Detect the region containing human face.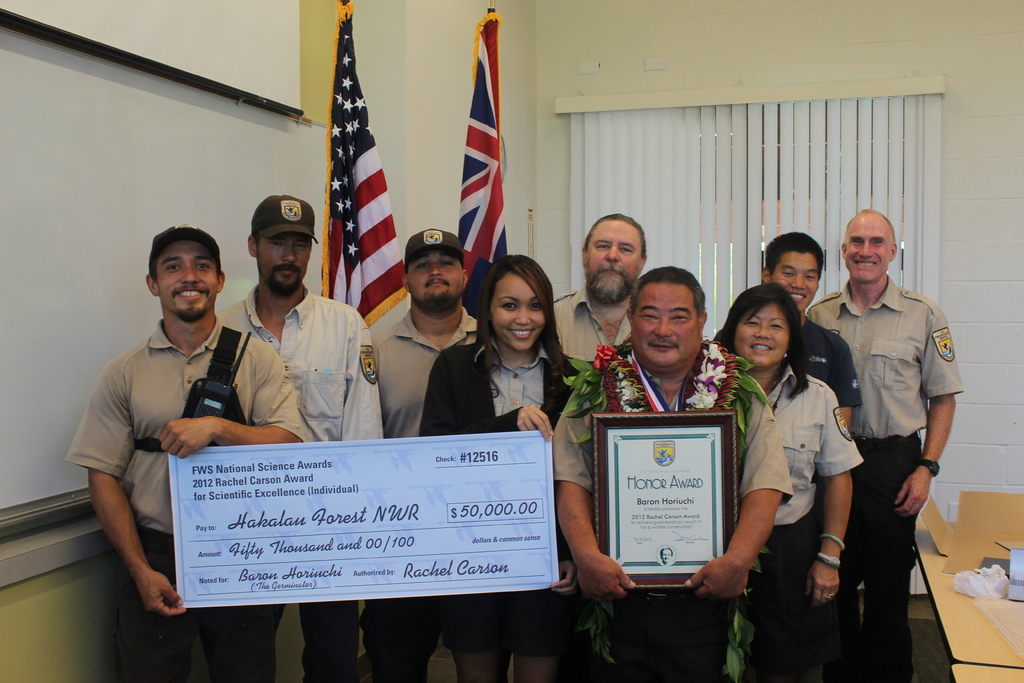
740:298:793:363.
